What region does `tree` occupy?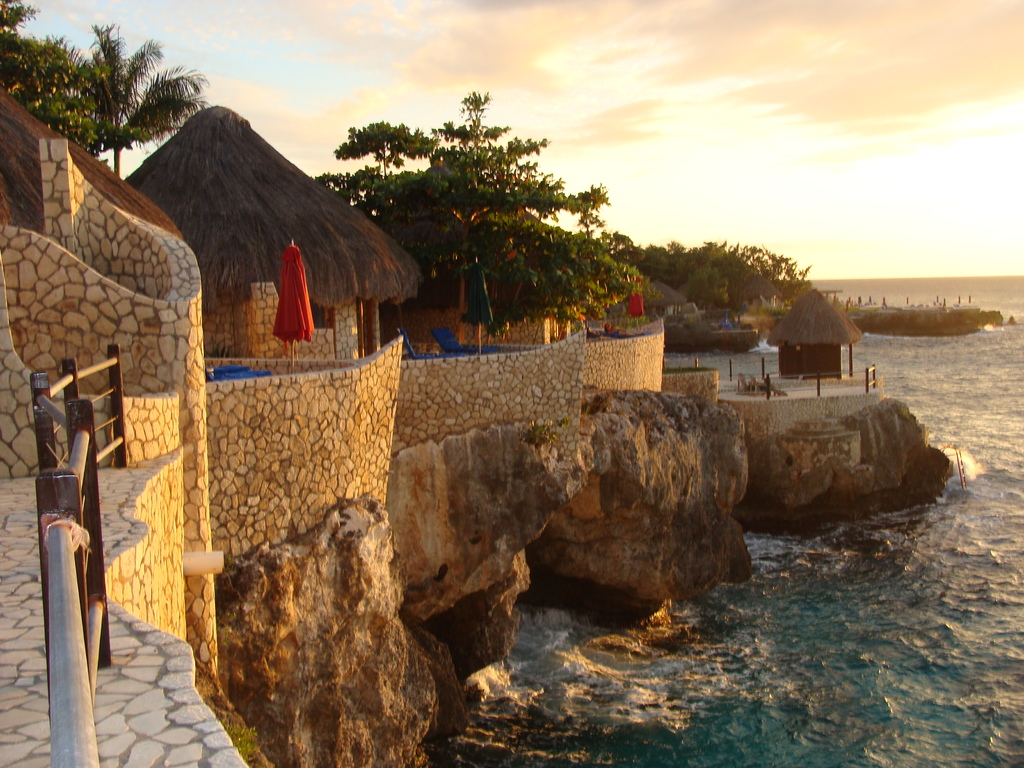
left=389, top=84, right=564, bottom=348.
